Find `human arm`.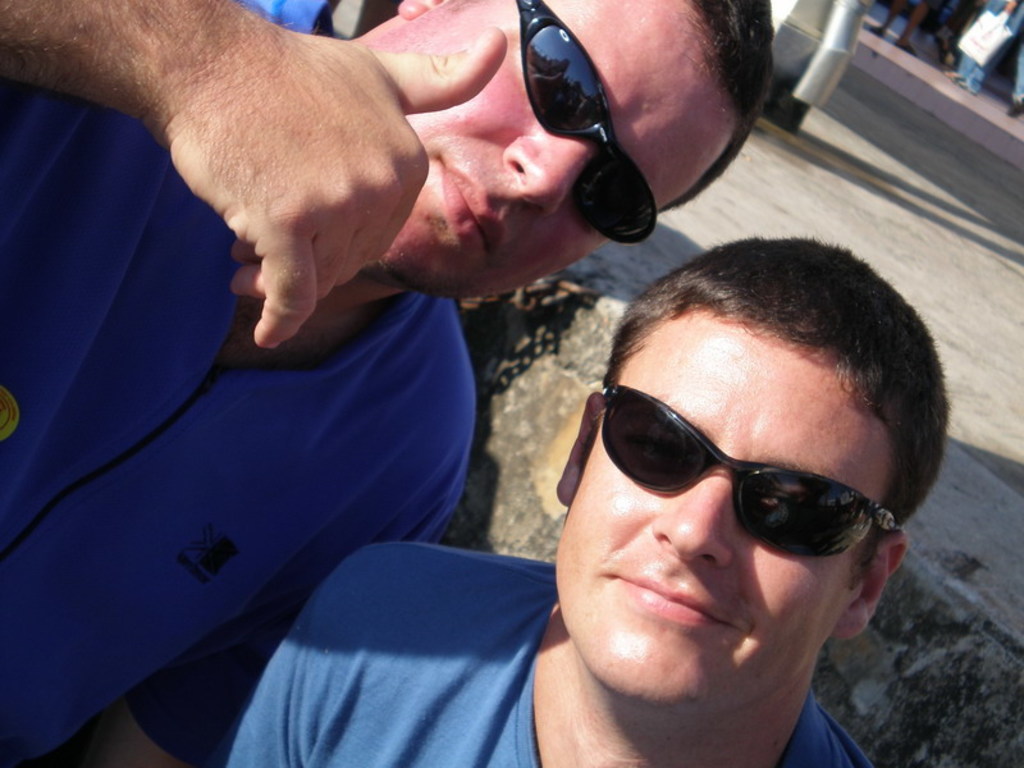
locate(3, 0, 507, 344).
